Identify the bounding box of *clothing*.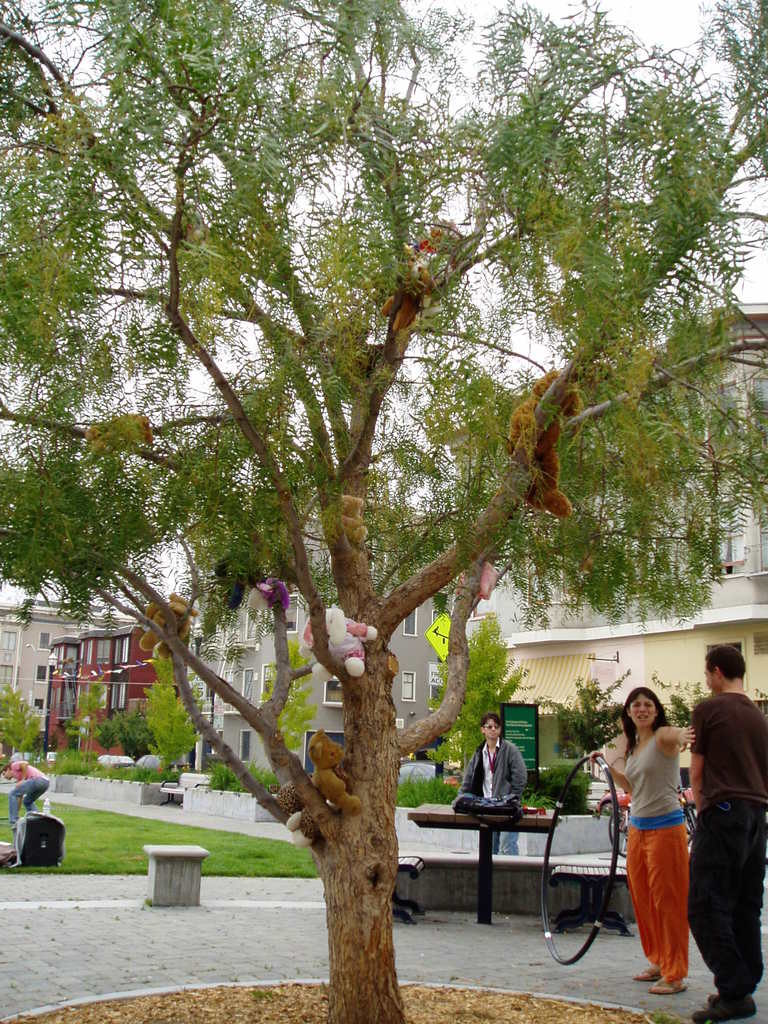
<box>621,728,709,952</box>.
